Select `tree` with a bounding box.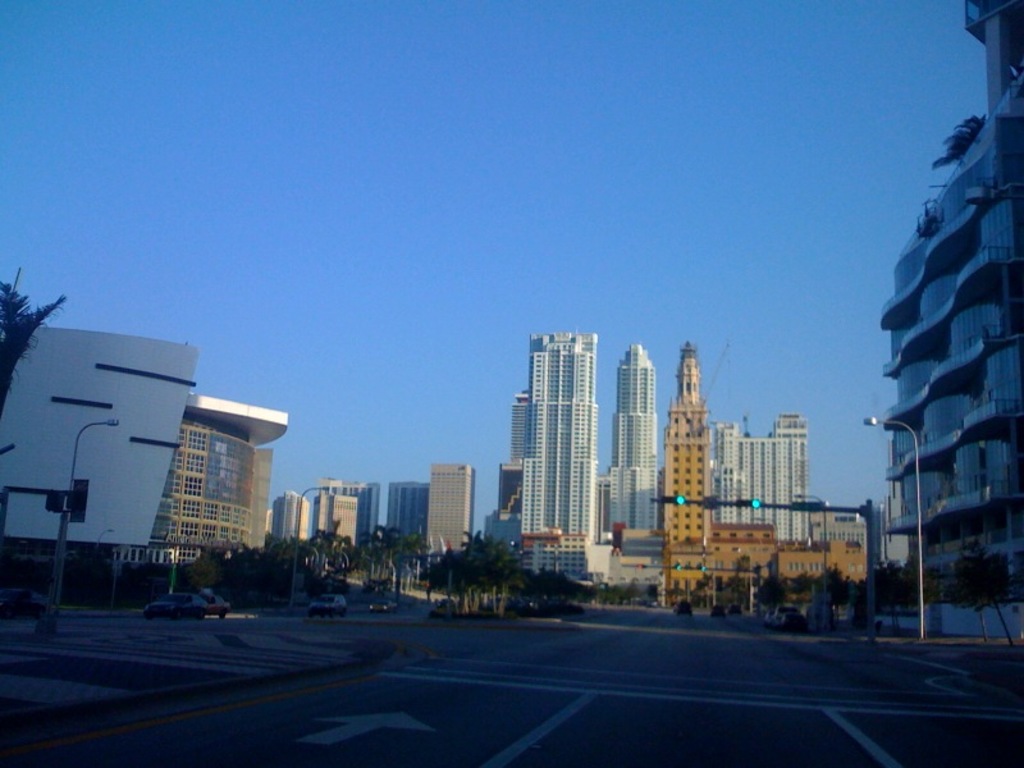
locate(938, 549, 1023, 650).
